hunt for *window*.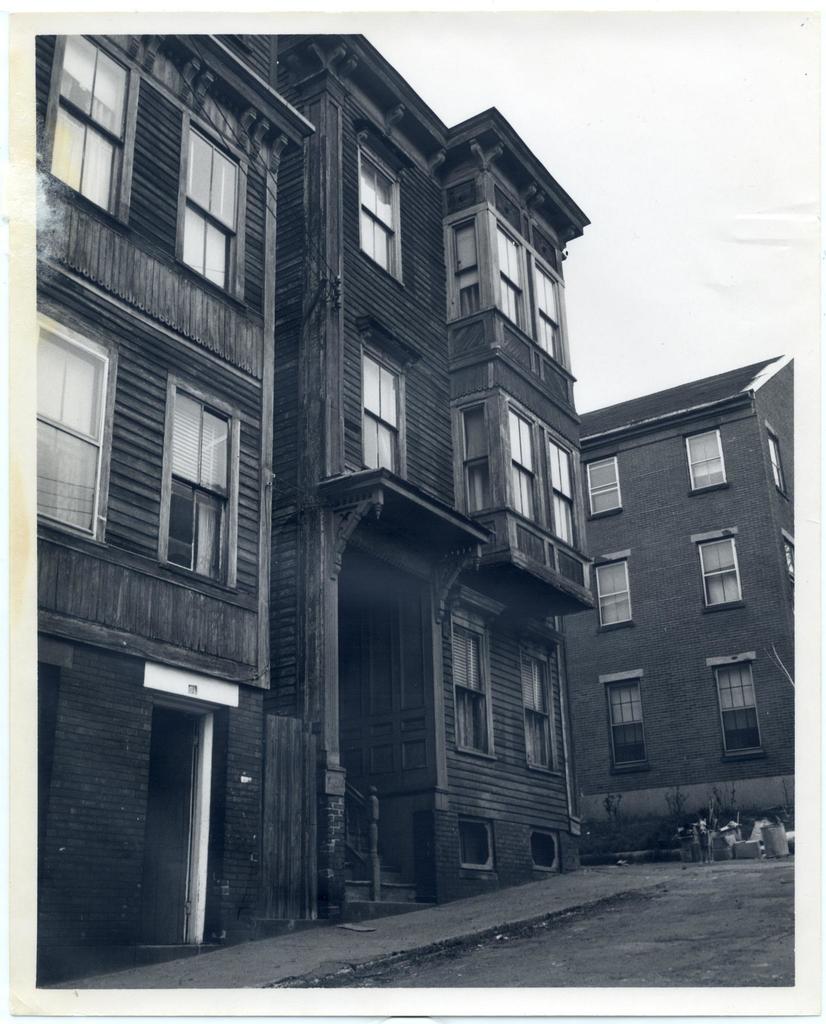
Hunted down at 343/147/398/286.
